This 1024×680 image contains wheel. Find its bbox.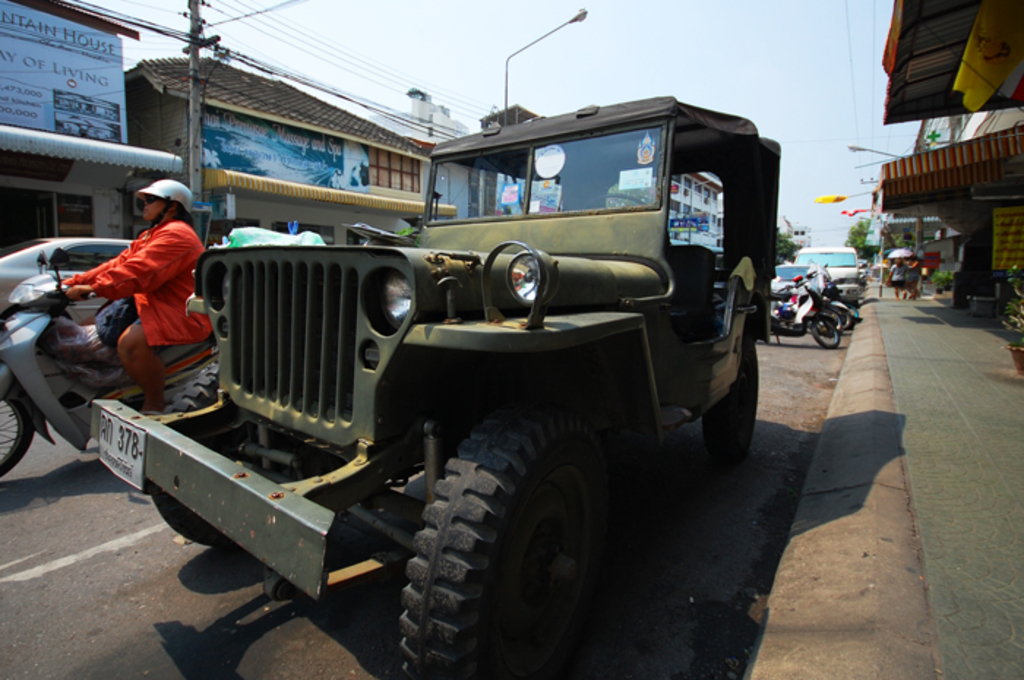
detection(822, 309, 856, 339).
